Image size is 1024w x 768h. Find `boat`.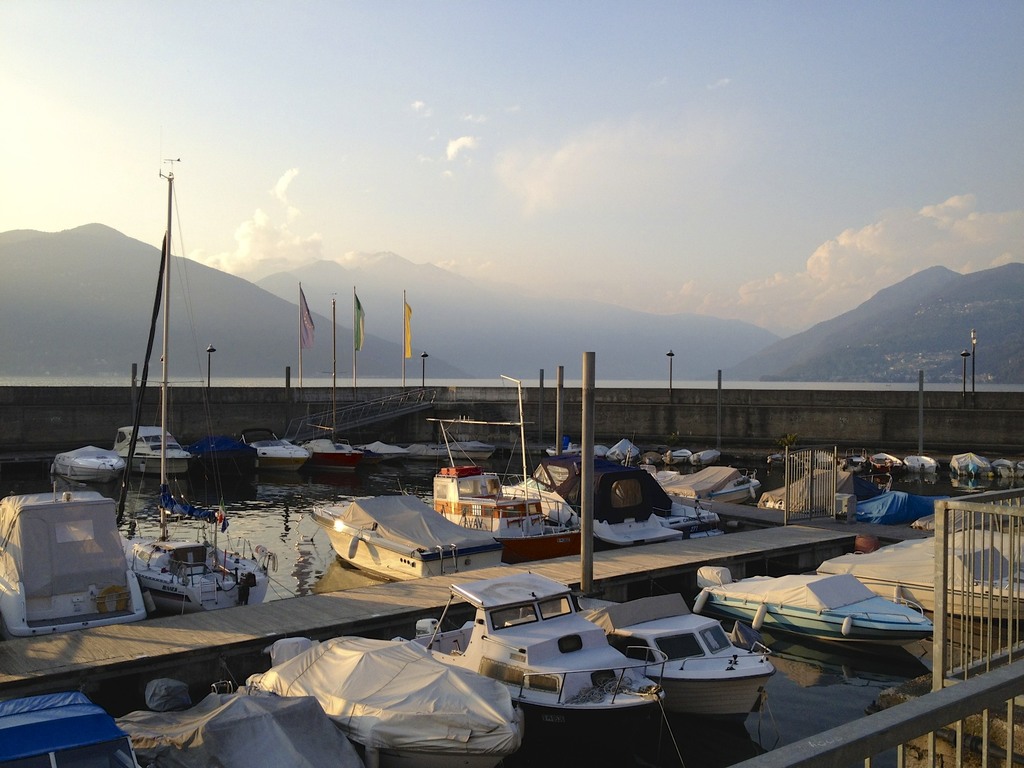
<bbox>602, 603, 796, 715</bbox>.
